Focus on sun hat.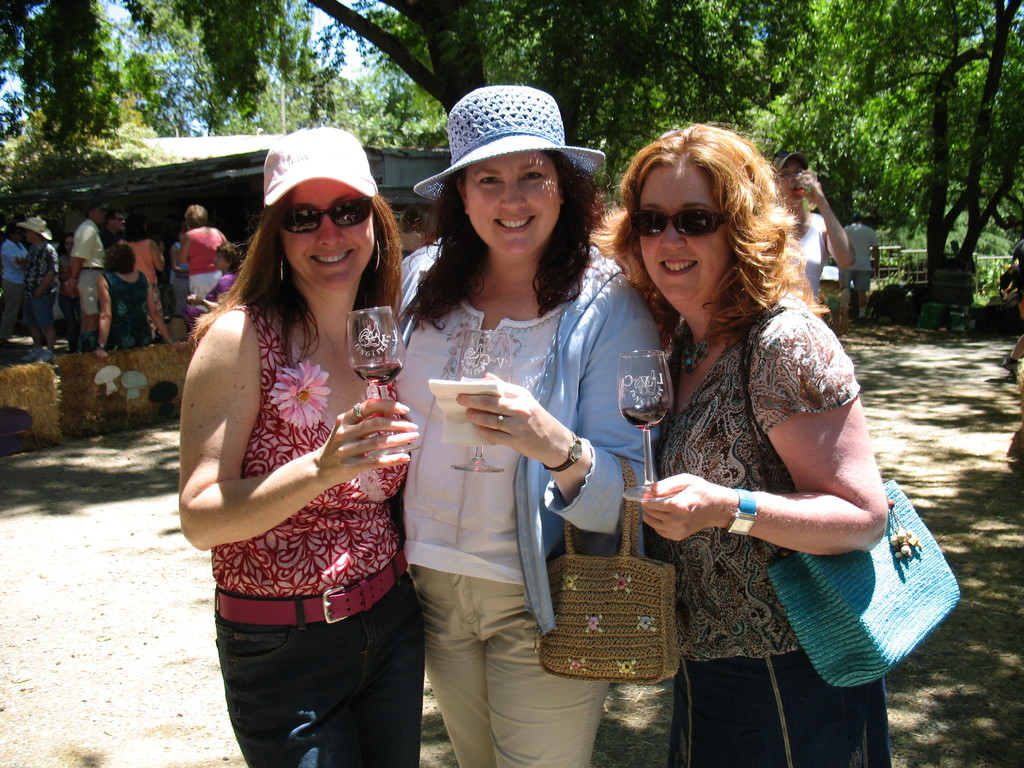
Focused at (415,80,608,205).
